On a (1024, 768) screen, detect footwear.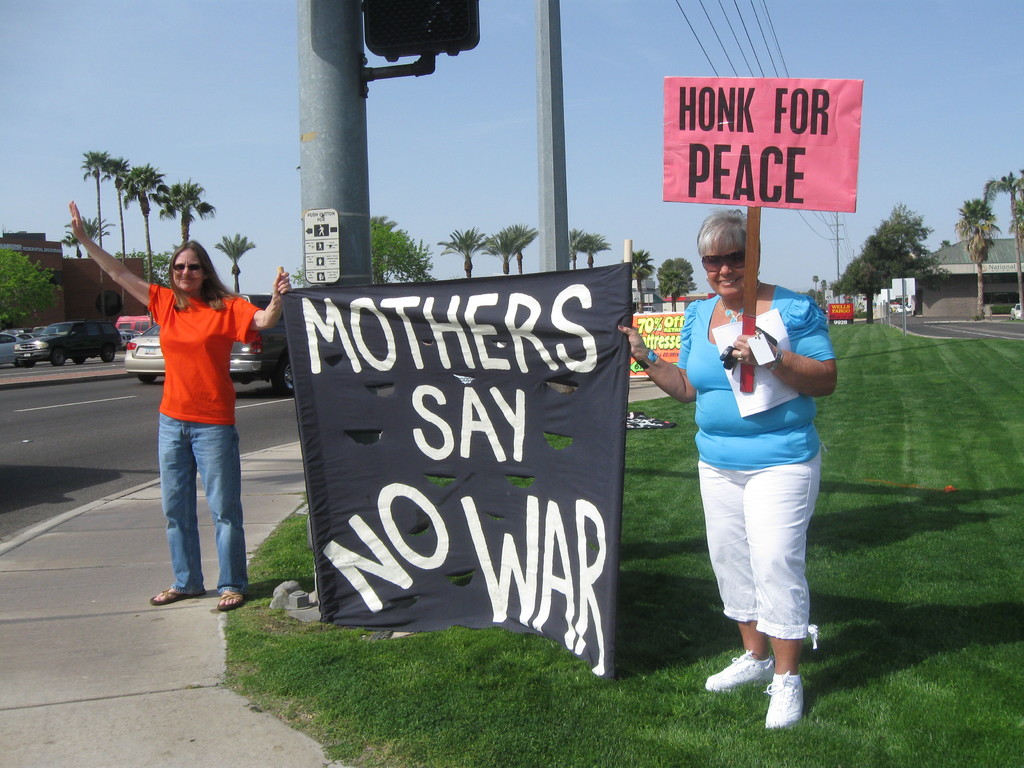
707/647/772/691.
